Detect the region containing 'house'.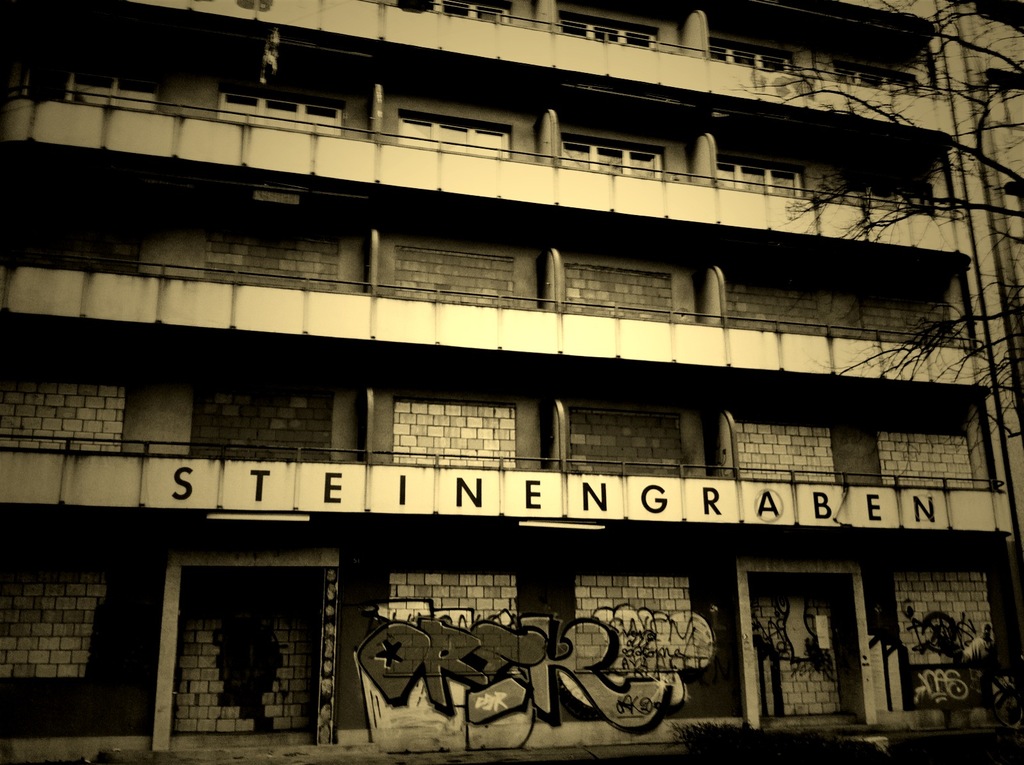
0/0/1023/757.
